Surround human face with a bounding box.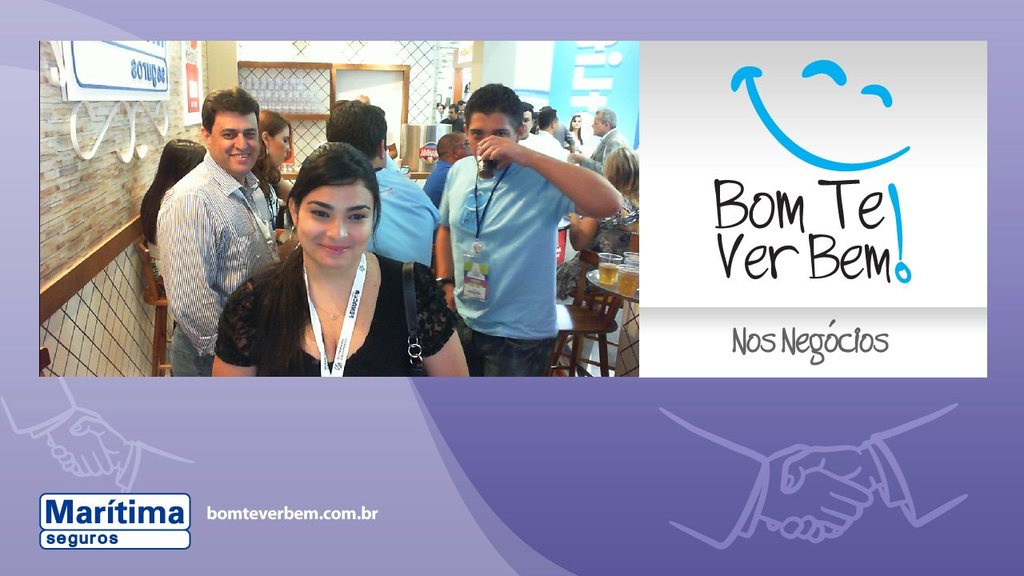
290,182,374,266.
